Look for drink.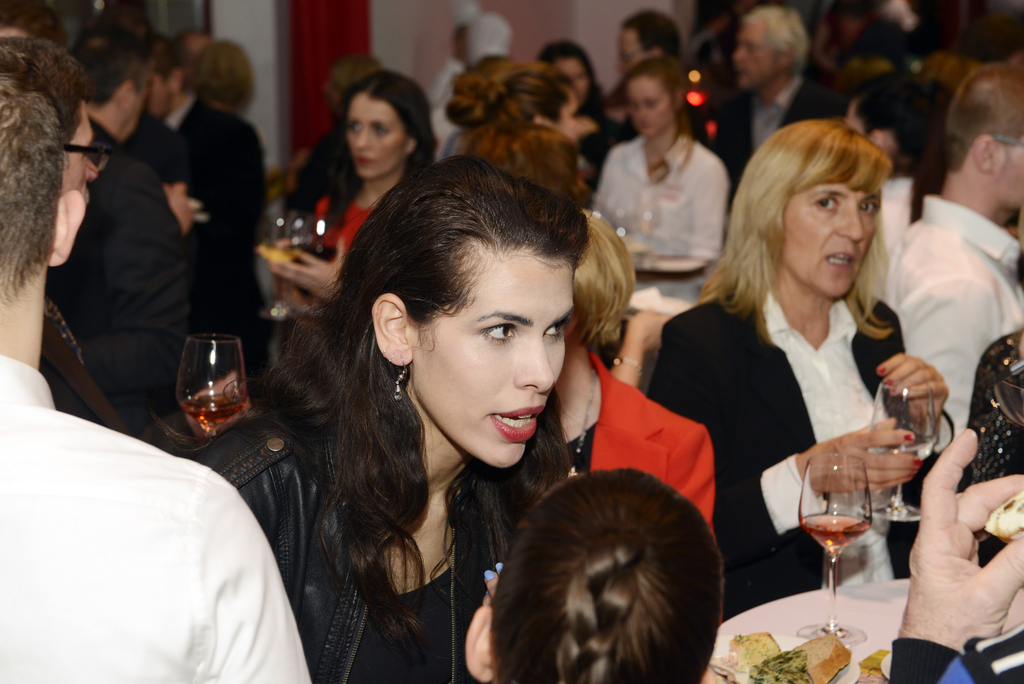
Found: detection(876, 436, 941, 460).
